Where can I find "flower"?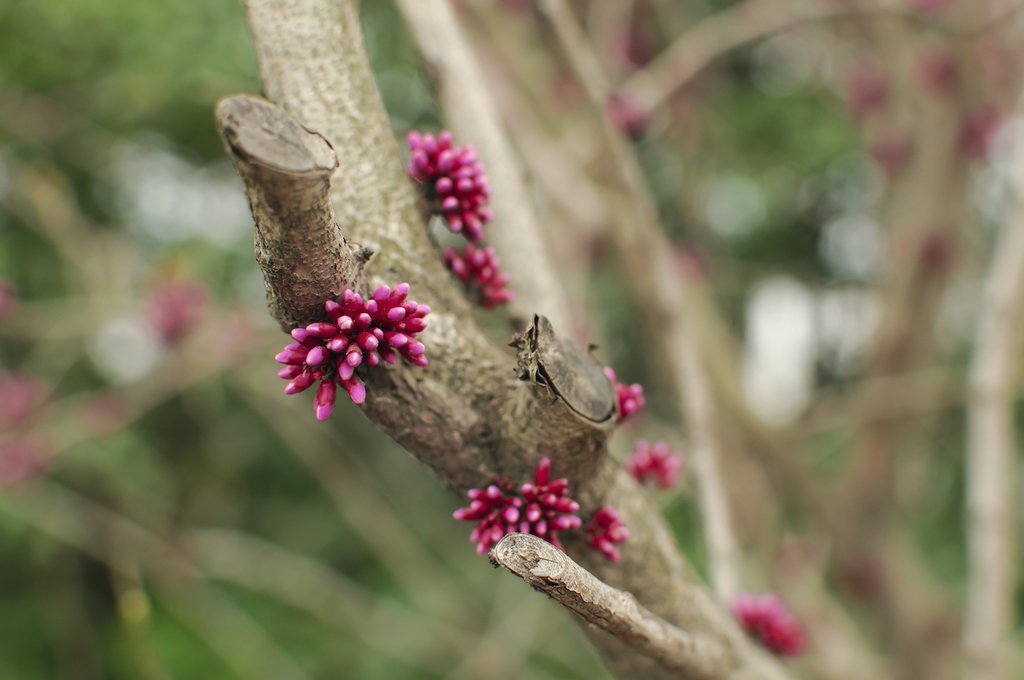
You can find it at 460/459/586/555.
